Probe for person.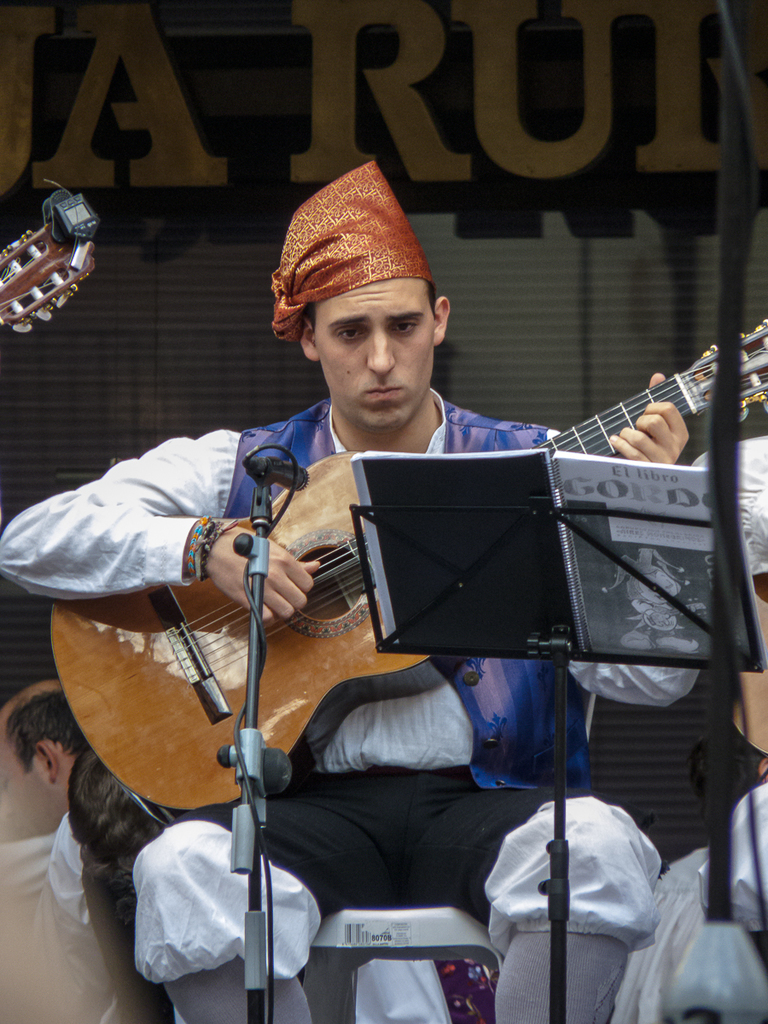
Probe result: (x1=617, y1=768, x2=767, y2=1021).
